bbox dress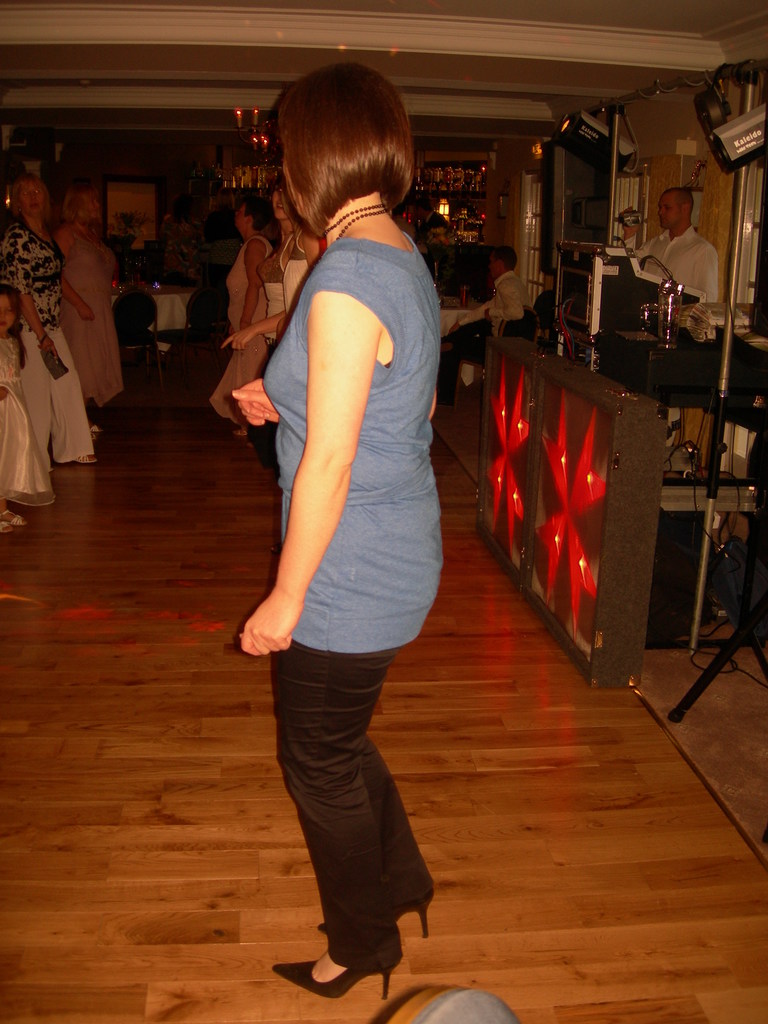
0/331/58/504
